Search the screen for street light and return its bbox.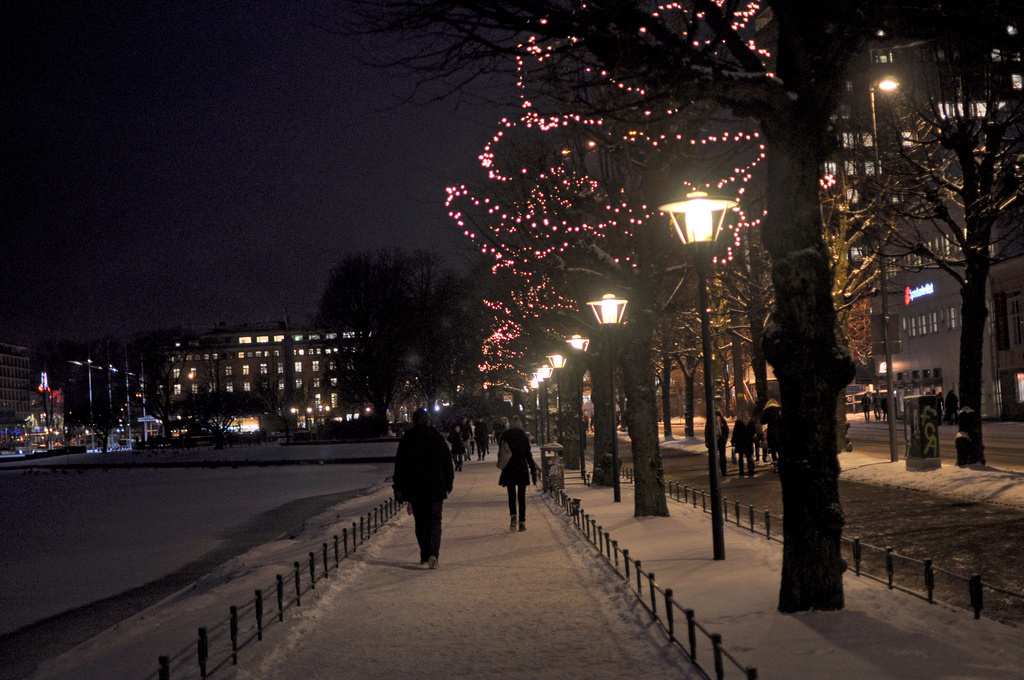
Found: select_region(584, 288, 632, 503).
